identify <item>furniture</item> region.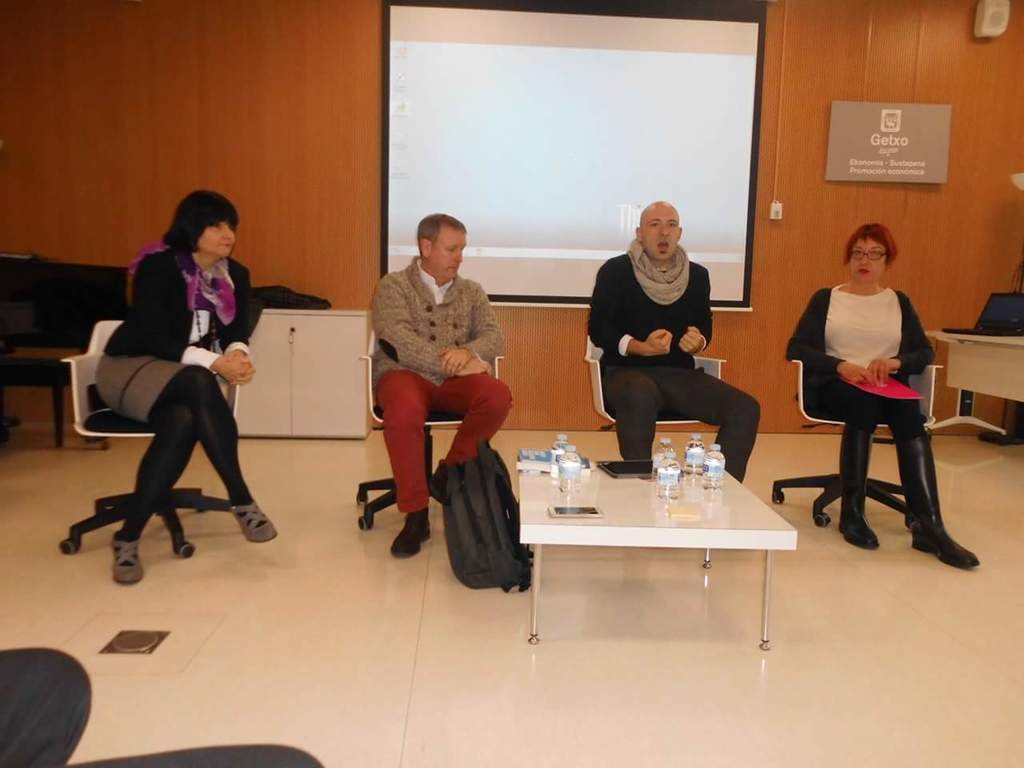
Region: x1=229 y1=307 x2=371 y2=437.
